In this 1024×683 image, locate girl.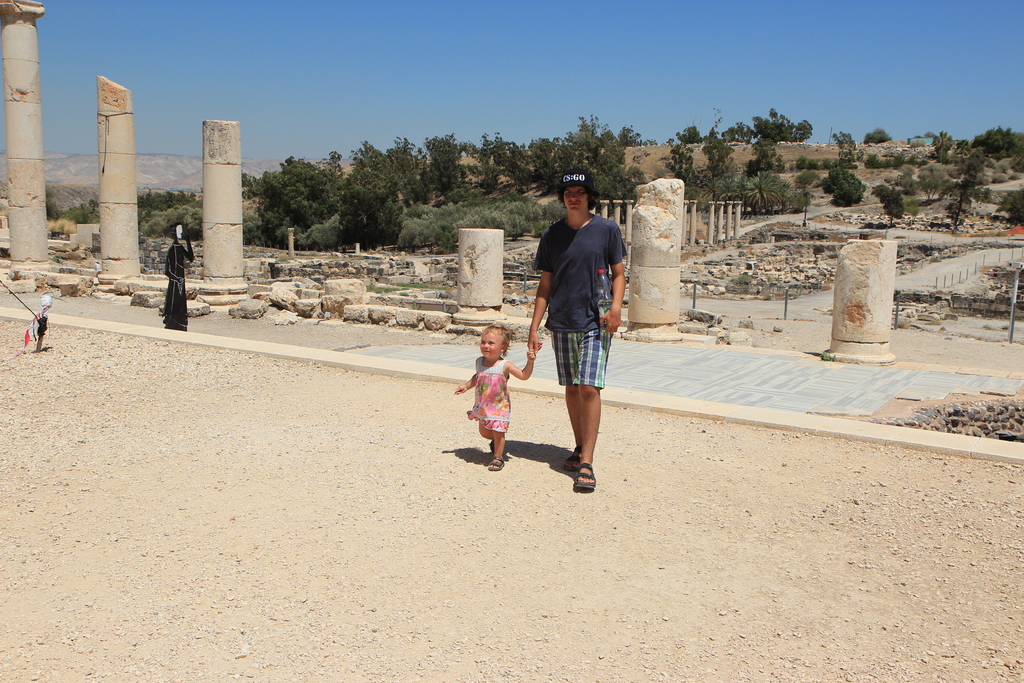
Bounding box: <bbox>454, 327, 538, 469</bbox>.
